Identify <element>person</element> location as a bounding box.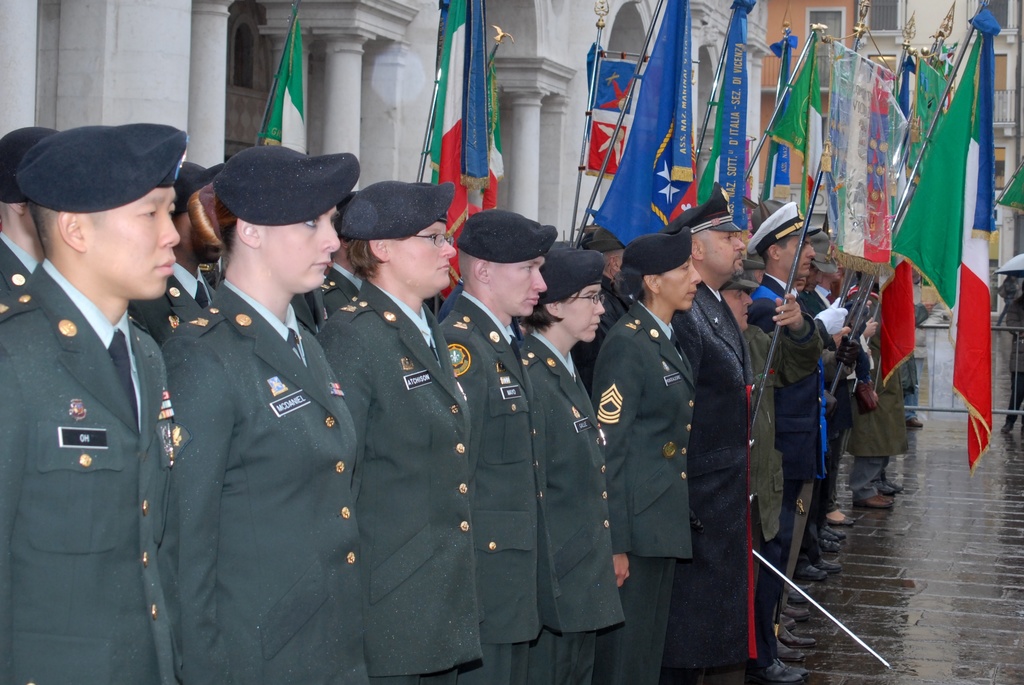
bbox(0, 125, 198, 684).
